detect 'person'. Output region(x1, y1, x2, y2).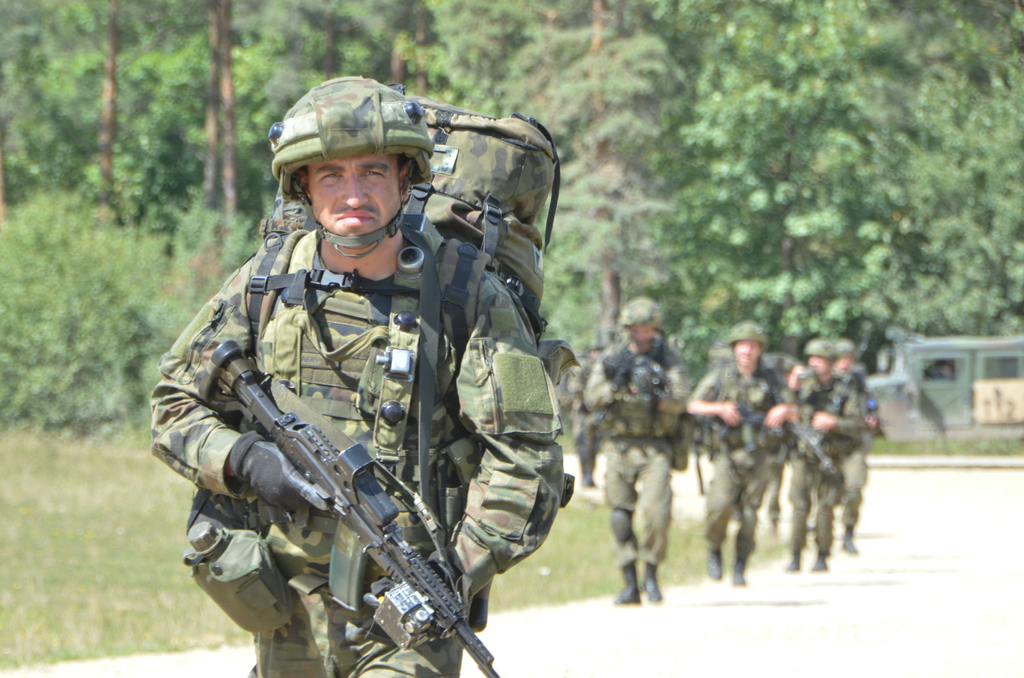
region(186, 66, 568, 677).
